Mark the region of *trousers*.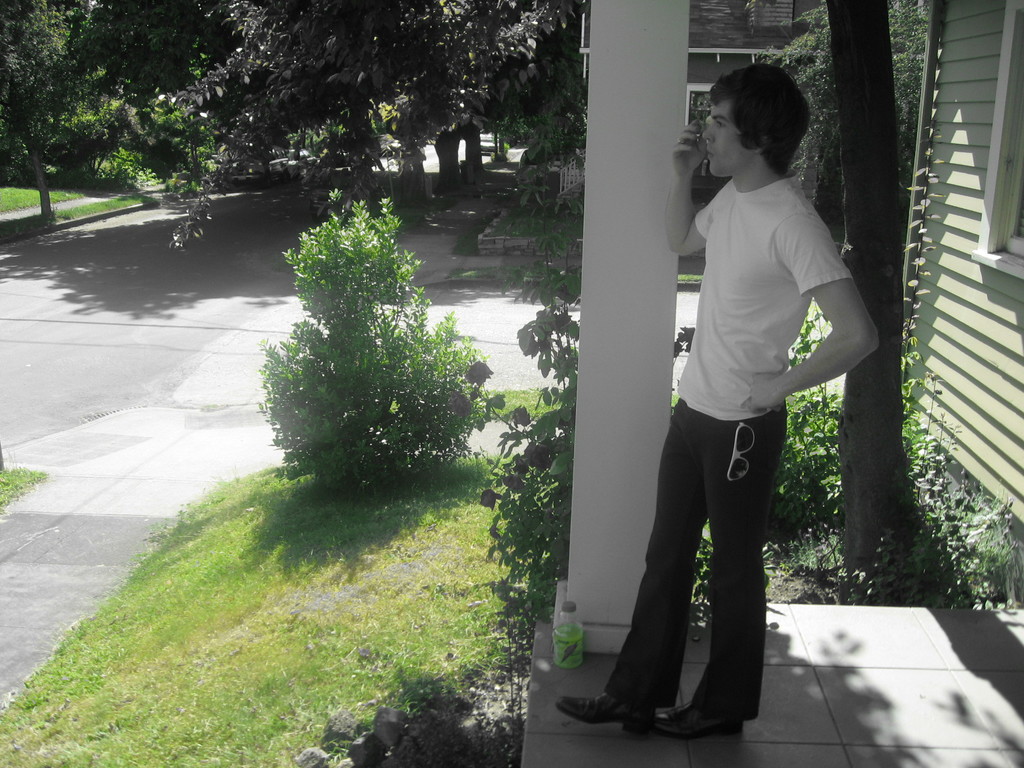
Region: select_region(605, 412, 786, 721).
